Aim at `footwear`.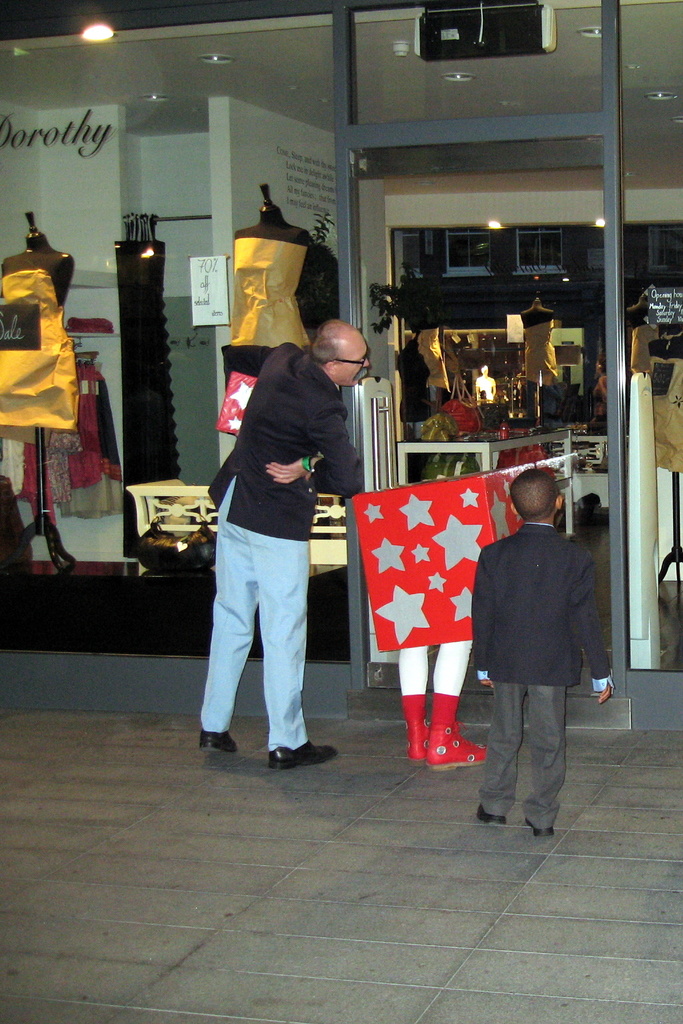
Aimed at (x1=407, y1=691, x2=482, y2=772).
